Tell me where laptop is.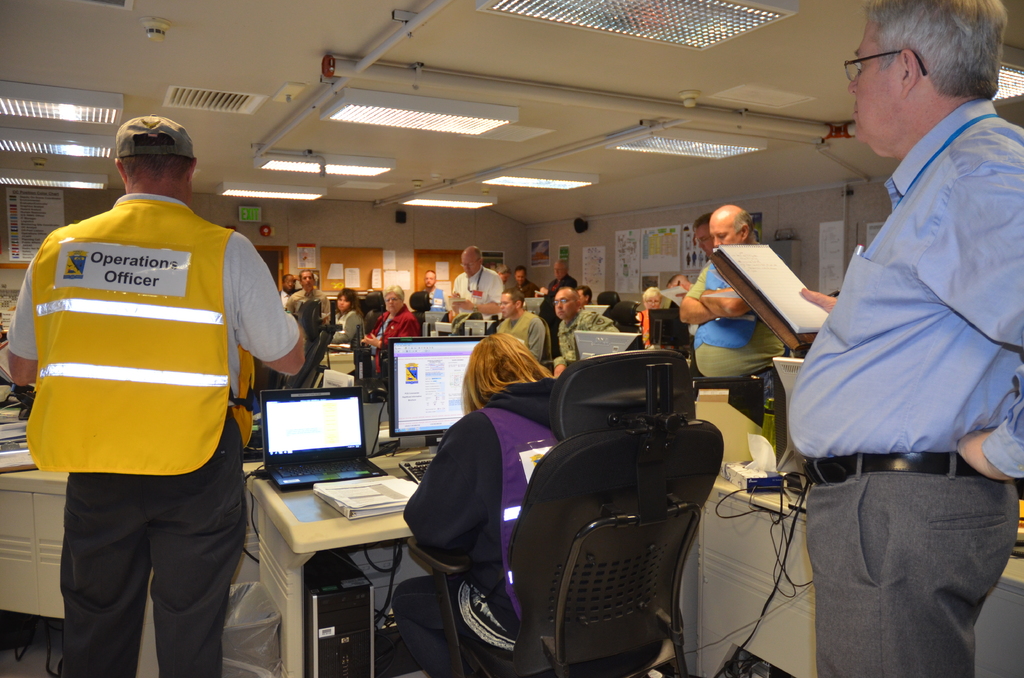
laptop is at box(257, 379, 385, 491).
